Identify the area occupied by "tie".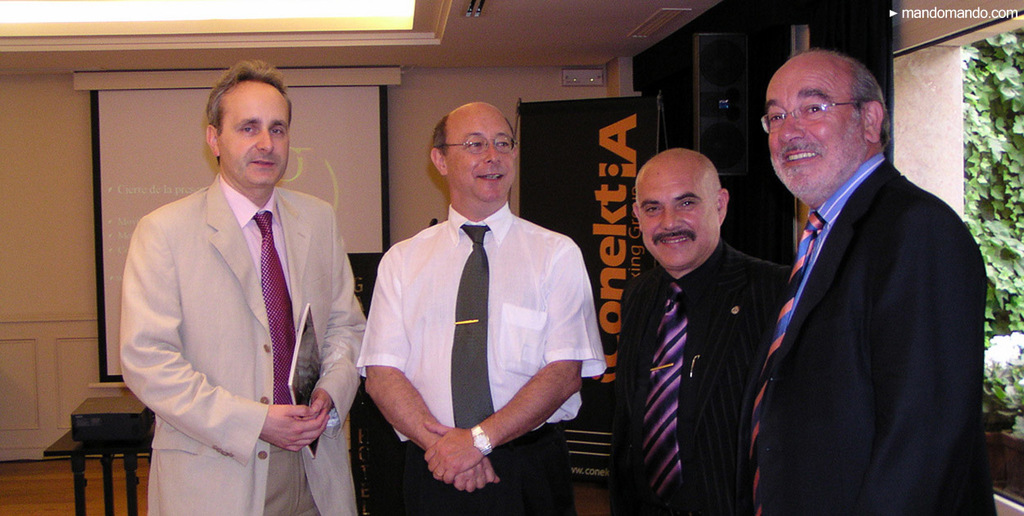
Area: locate(251, 206, 297, 417).
